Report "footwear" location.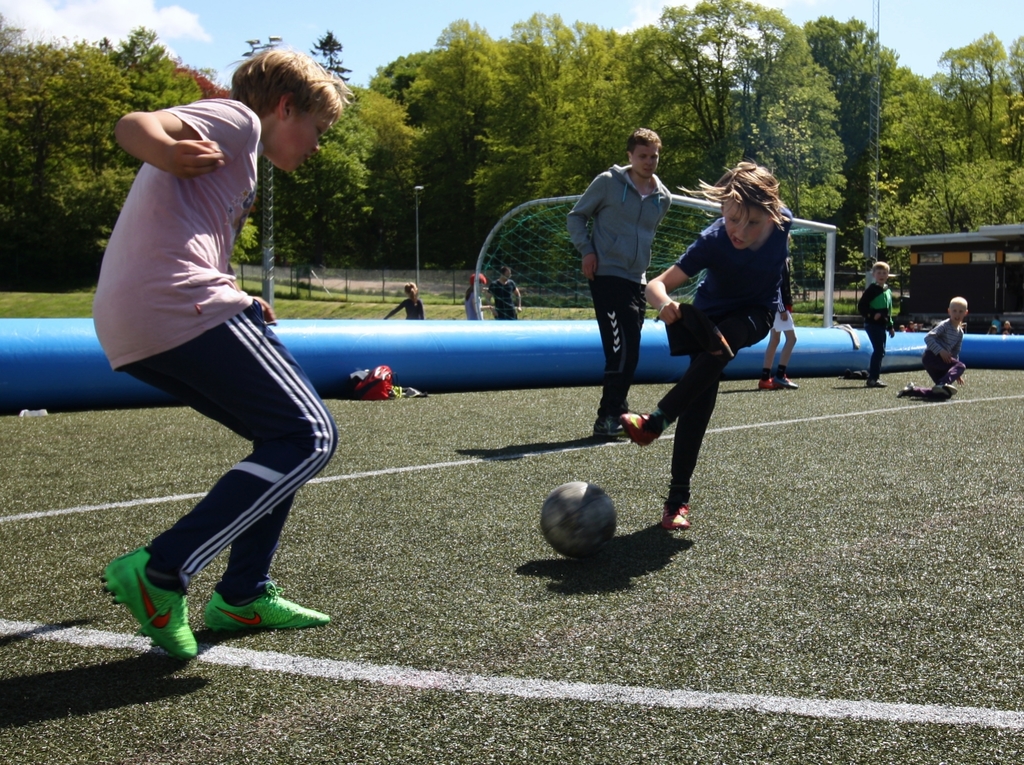
Report: select_region(205, 592, 332, 636).
